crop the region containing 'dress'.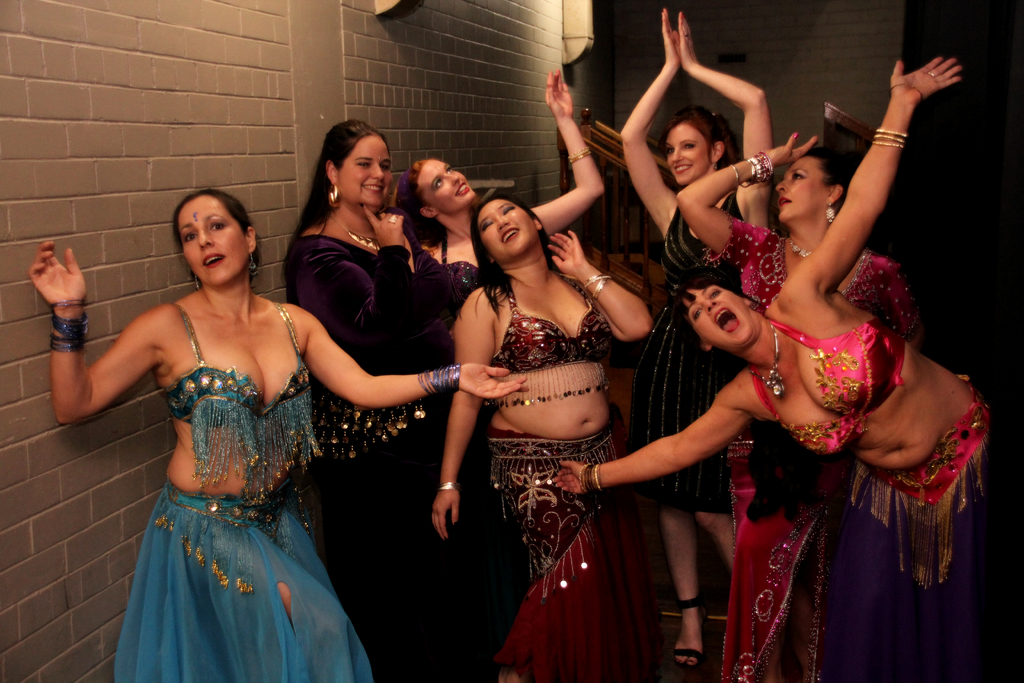
Crop region: bbox=(621, 189, 738, 518).
